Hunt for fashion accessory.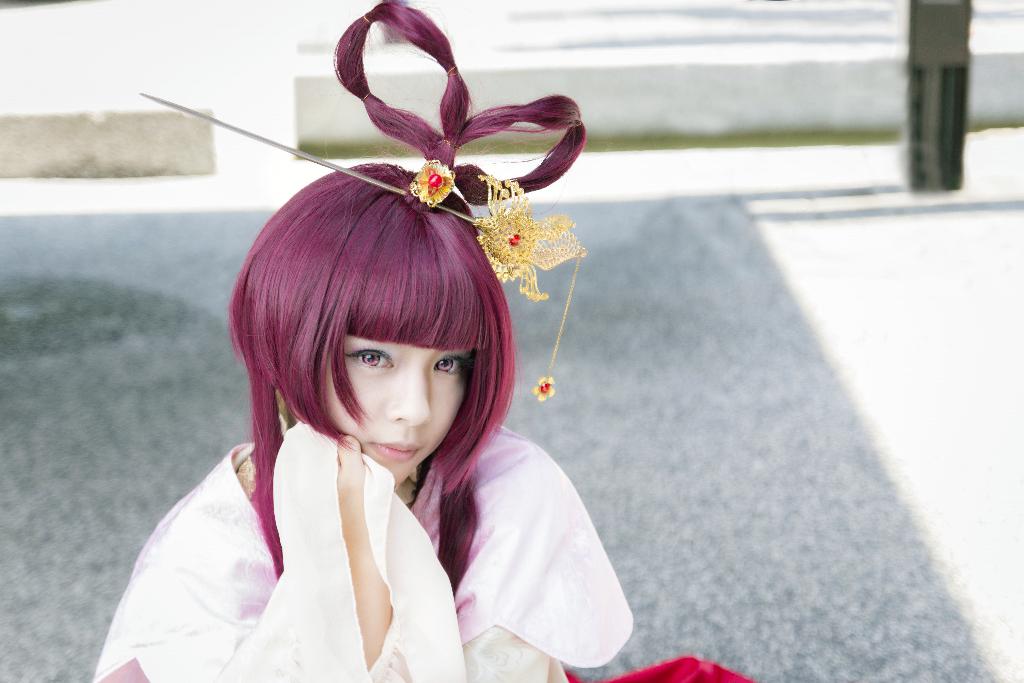
Hunted down at 135:88:586:403.
